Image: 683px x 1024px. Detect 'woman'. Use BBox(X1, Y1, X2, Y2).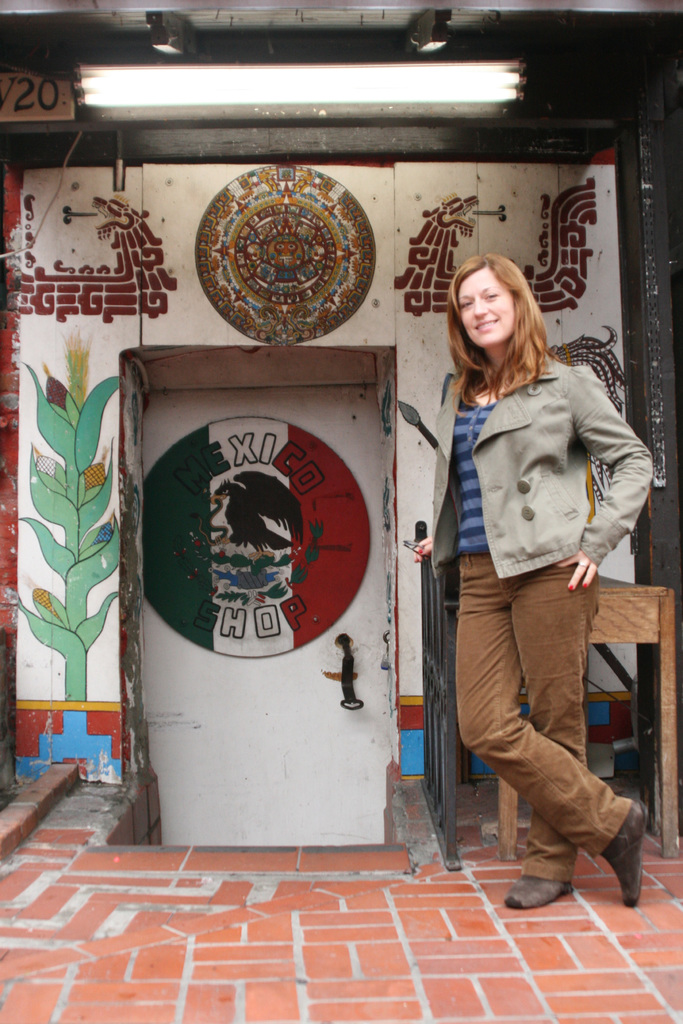
BBox(404, 211, 641, 945).
